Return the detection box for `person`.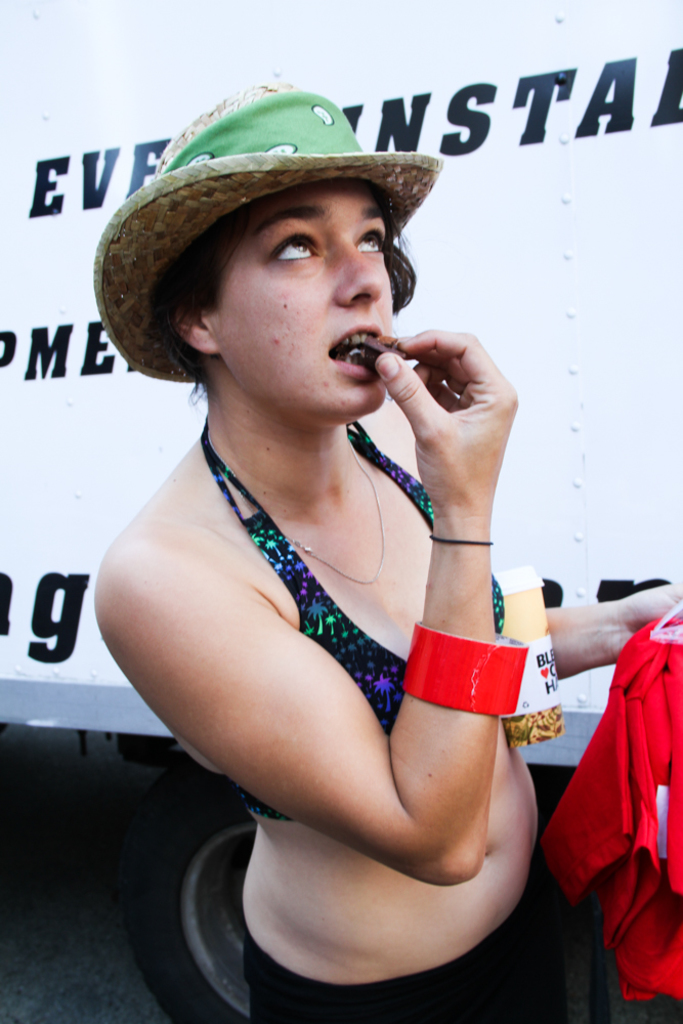
bbox=(75, 83, 573, 996).
